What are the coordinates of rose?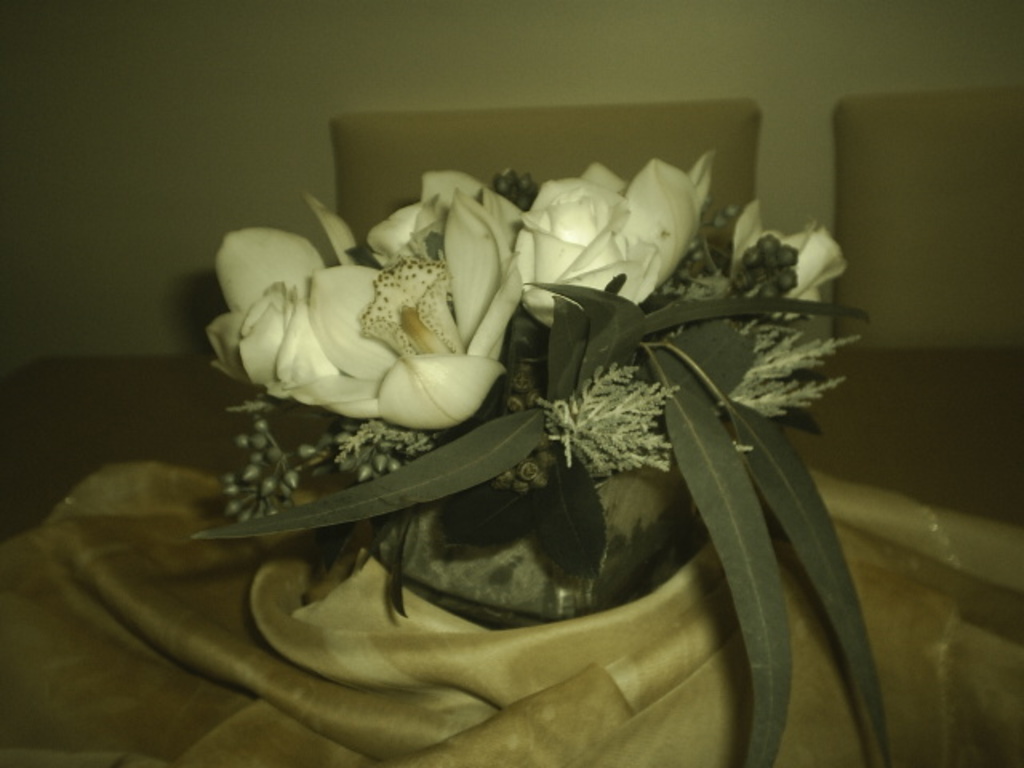
rect(482, 147, 714, 331).
